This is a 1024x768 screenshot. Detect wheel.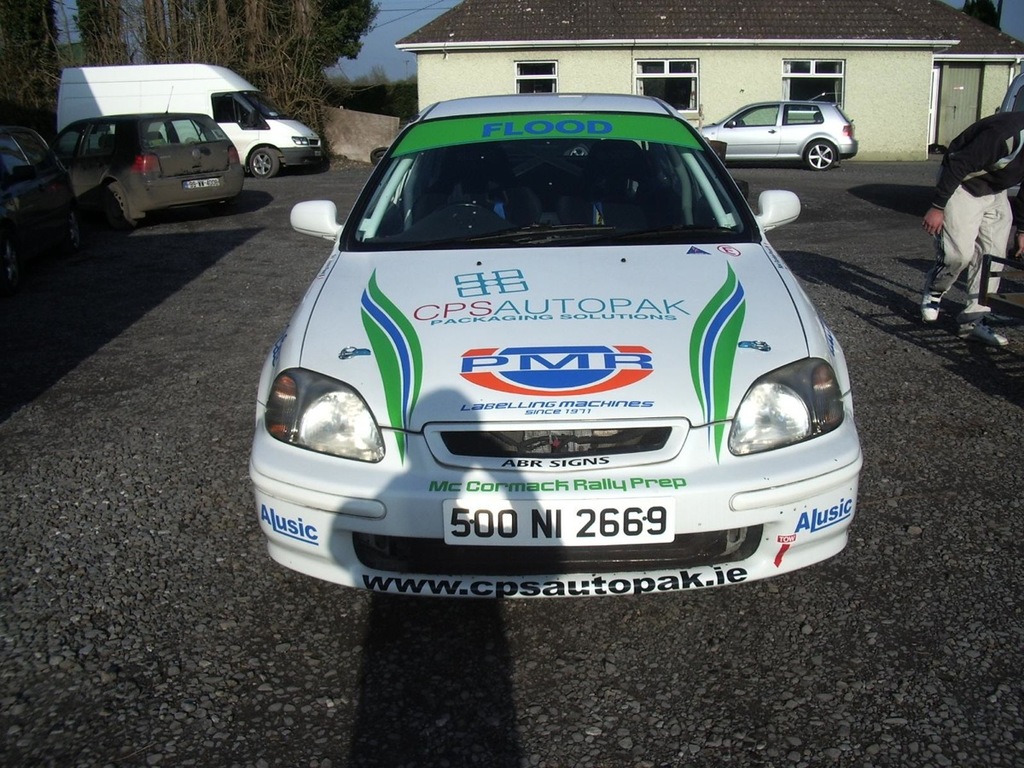
detection(60, 206, 82, 248).
